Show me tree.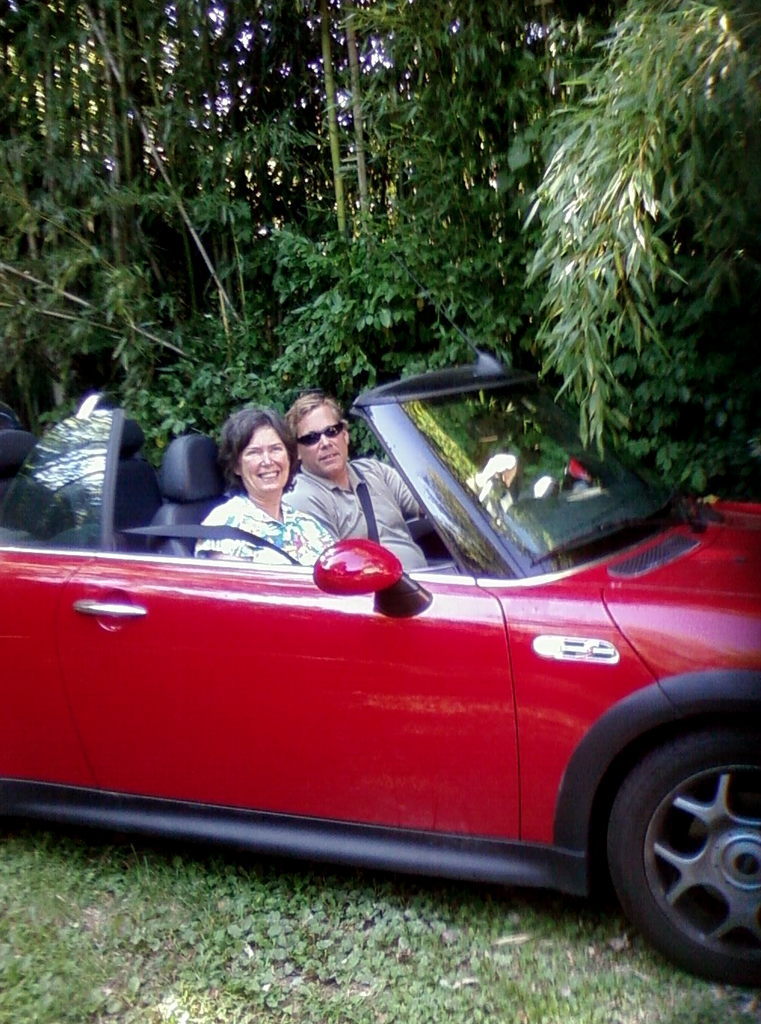
tree is here: bbox(449, 35, 744, 509).
